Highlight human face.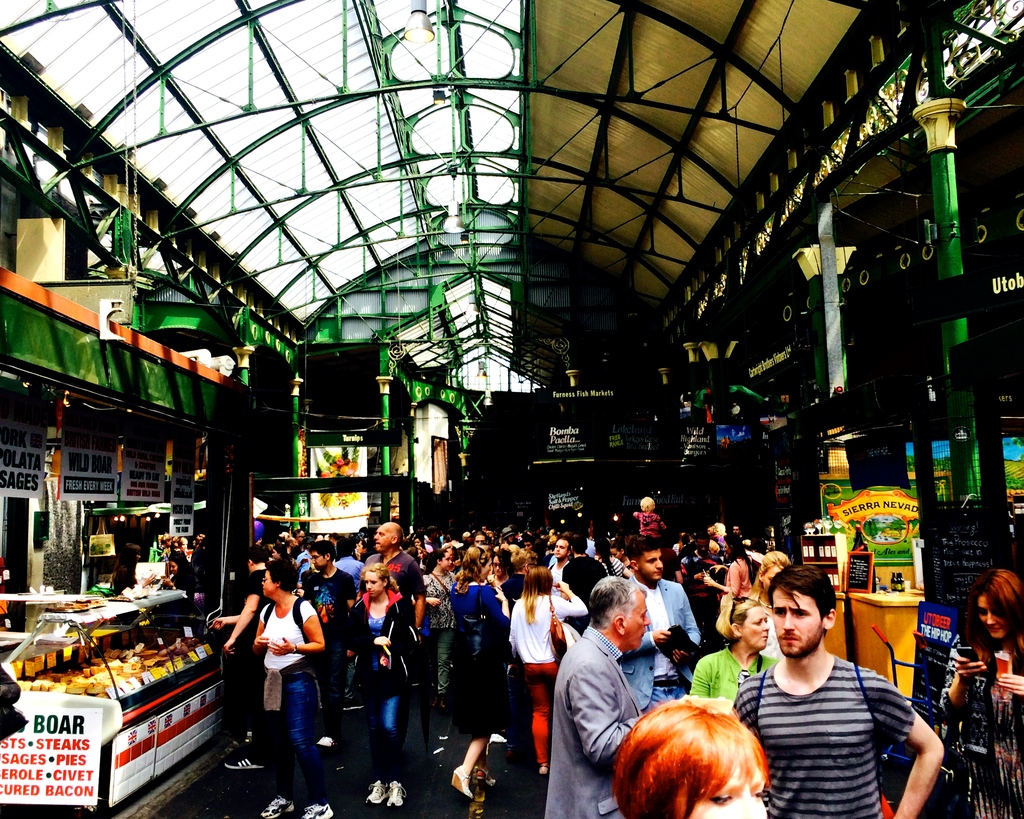
Highlighted region: left=483, top=557, right=492, bottom=581.
